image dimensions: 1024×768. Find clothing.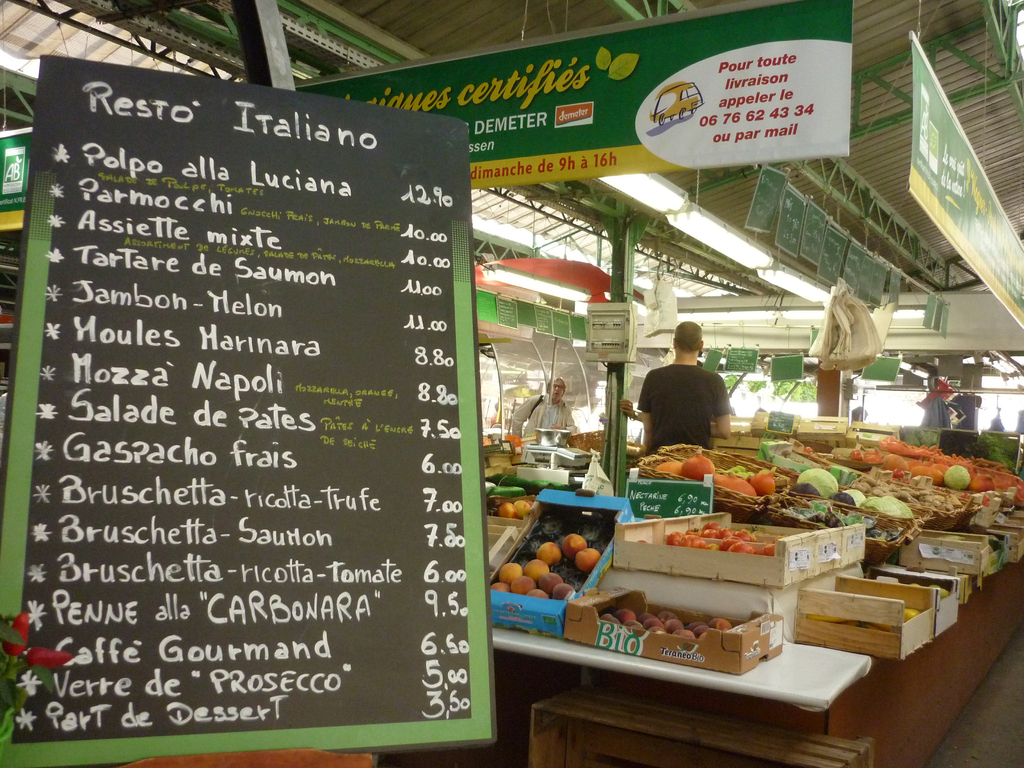
box=[512, 396, 572, 440].
